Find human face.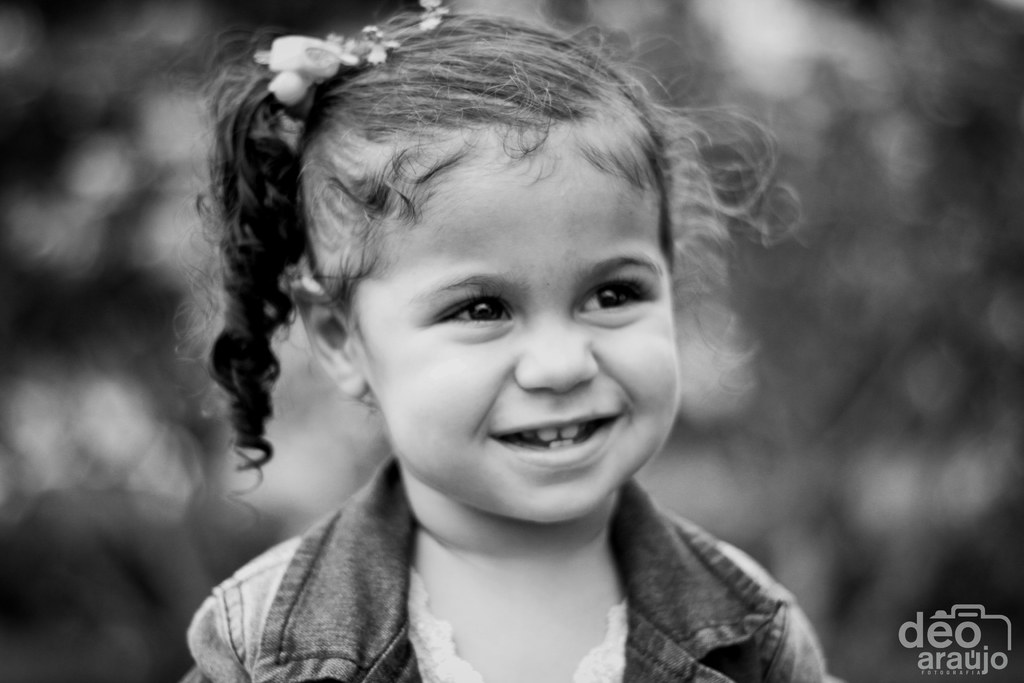
left=364, top=121, right=681, bottom=528.
